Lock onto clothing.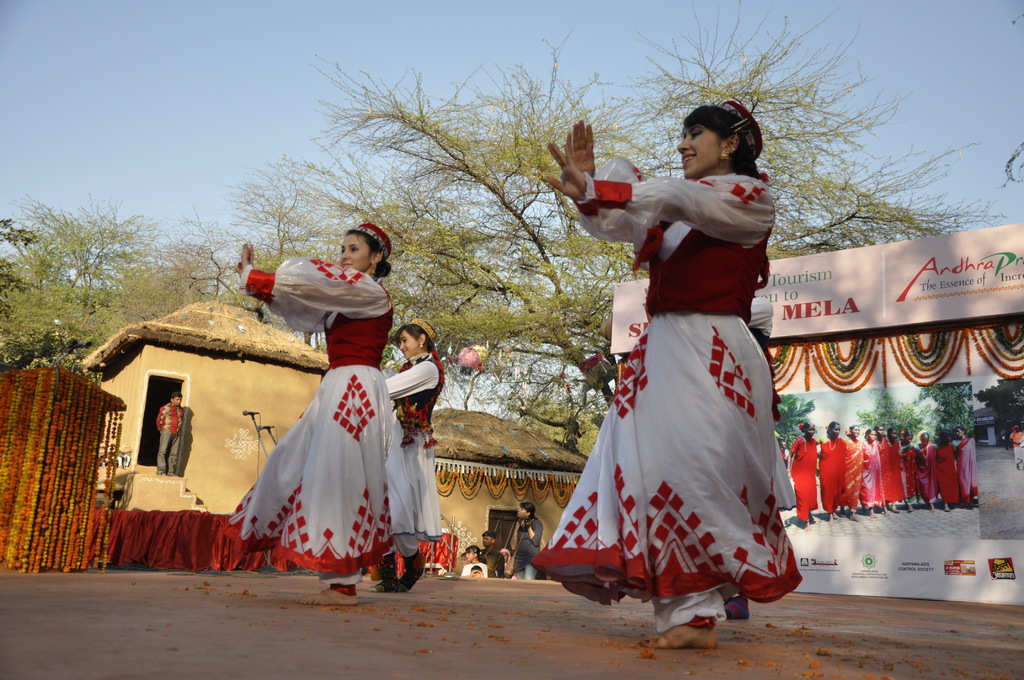
Locked: BBox(819, 425, 843, 500).
